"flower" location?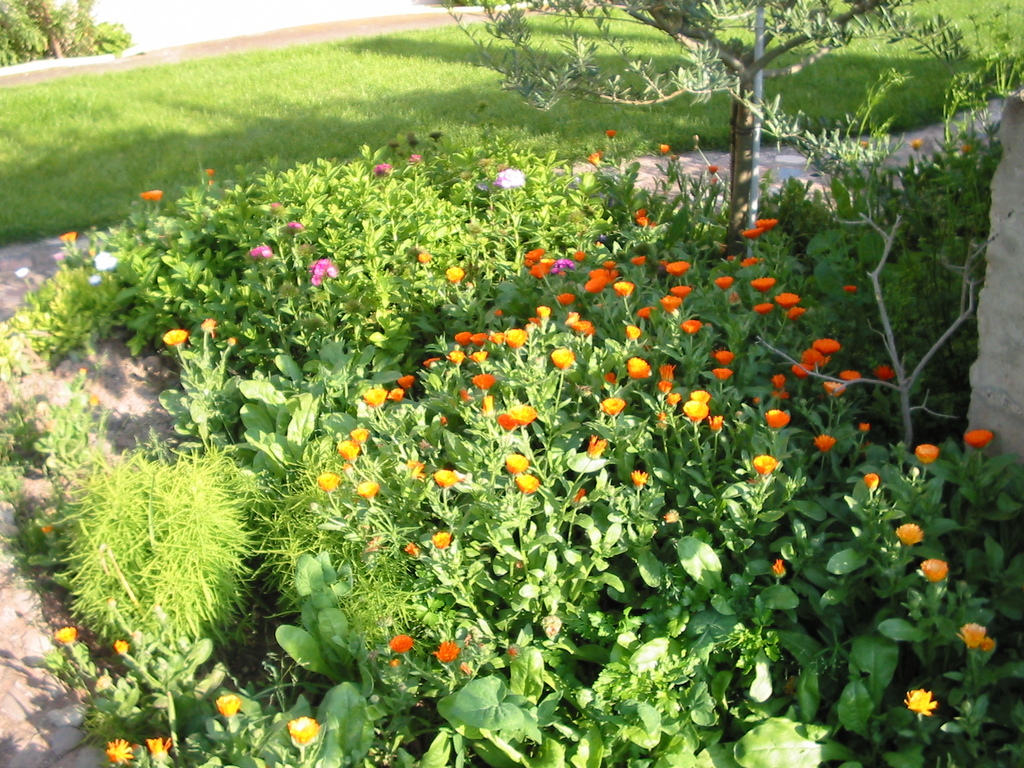
l=48, t=625, r=76, b=648
